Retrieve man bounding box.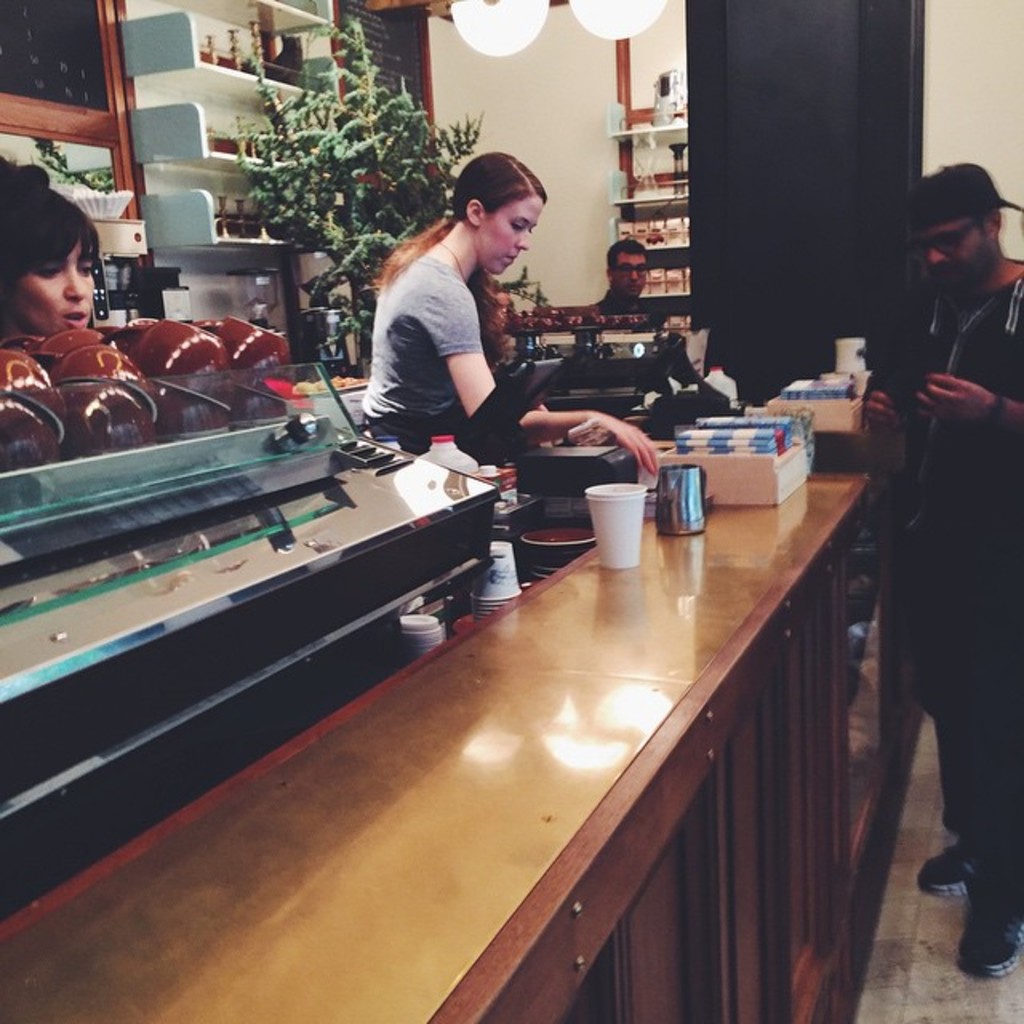
Bounding box: {"left": 594, "top": 240, "right": 653, "bottom": 328}.
